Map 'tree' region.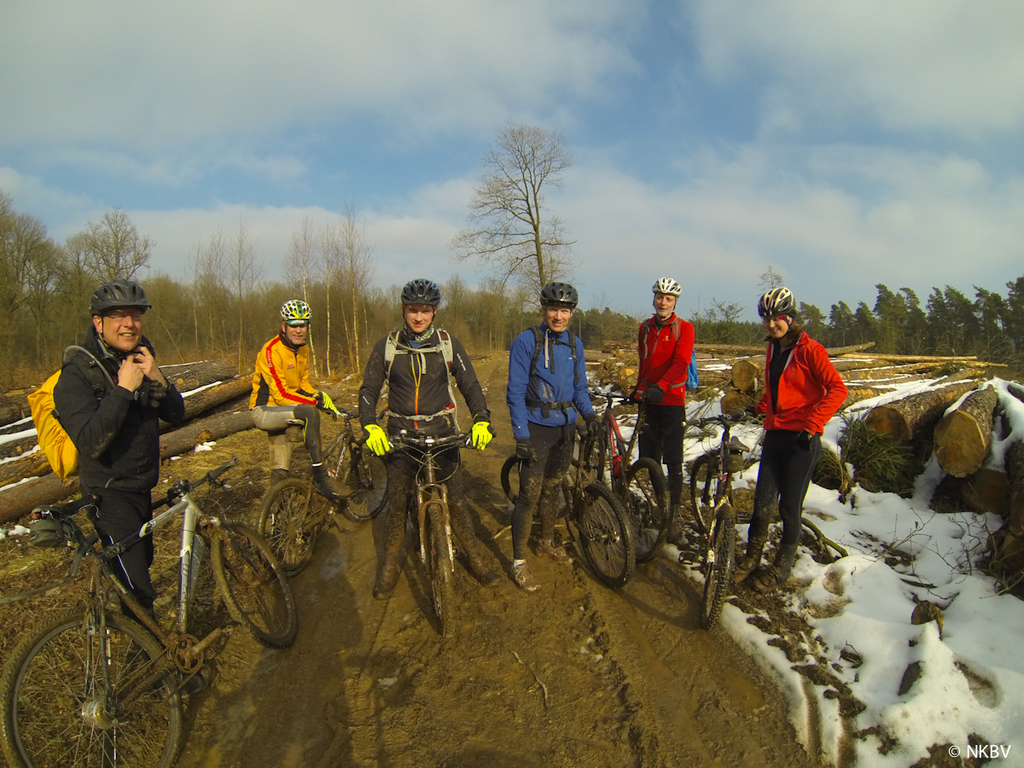
Mapped to (446, 122, 589, 317).
